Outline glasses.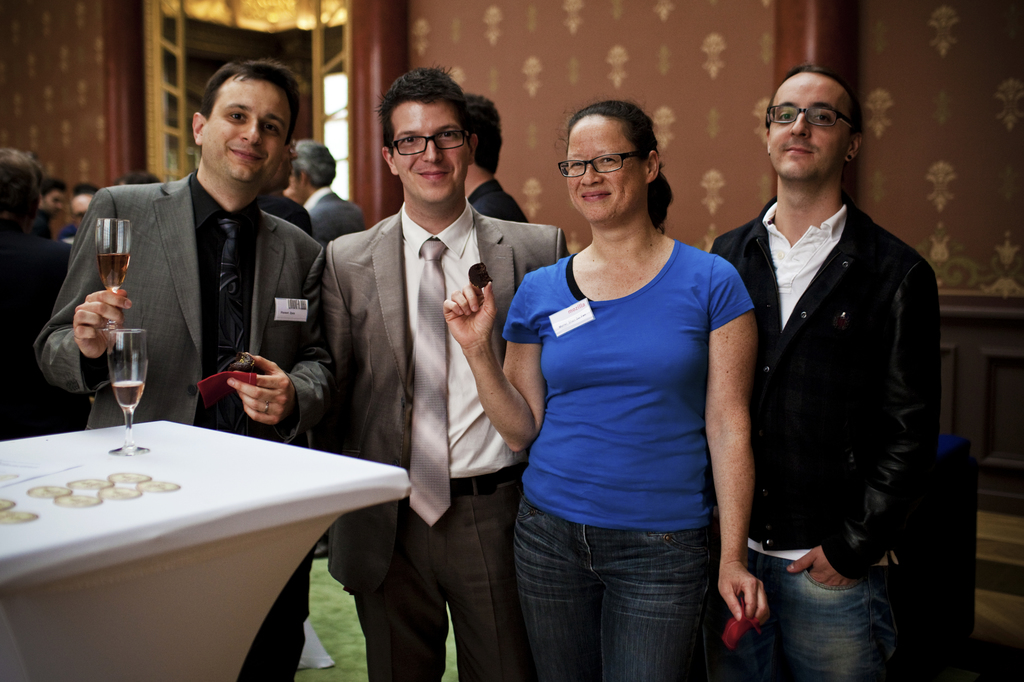
Outline: 371:113:487:158.
